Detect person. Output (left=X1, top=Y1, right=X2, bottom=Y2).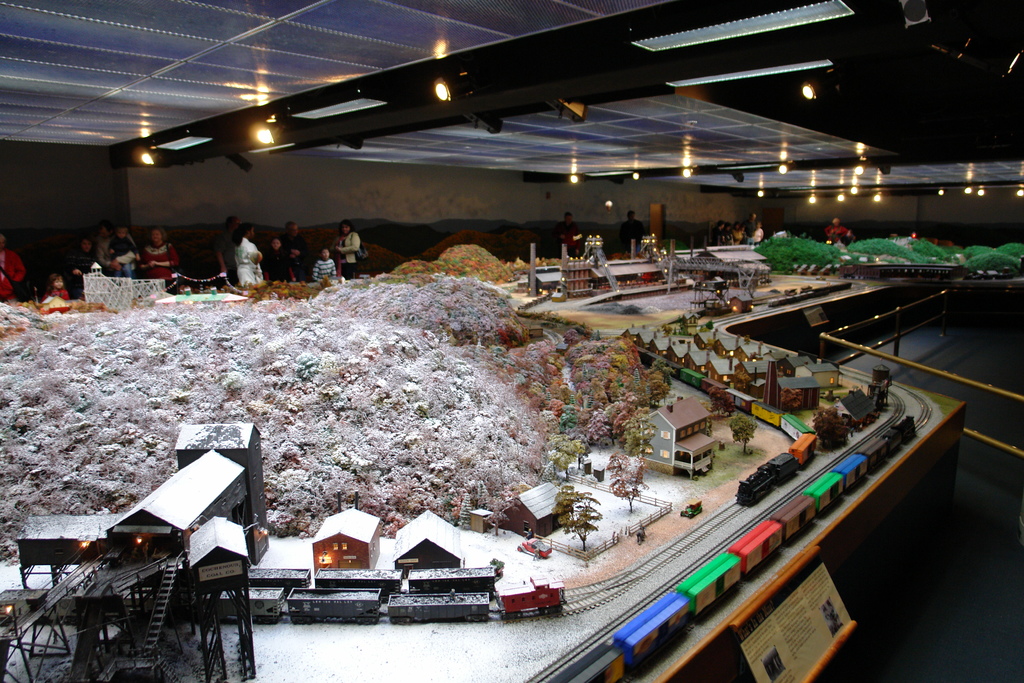
(left=97, top=225, right=138, bottom=276).
